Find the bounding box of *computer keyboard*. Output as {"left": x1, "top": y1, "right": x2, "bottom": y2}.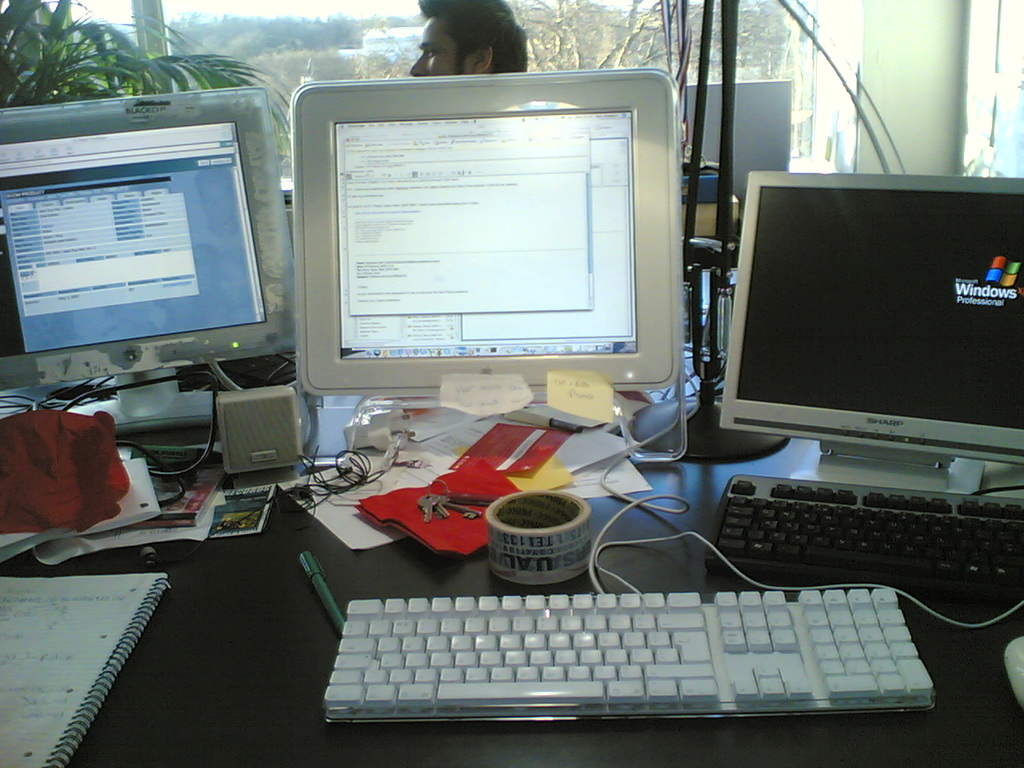
{"left": 325, "top": 369, "right": 930, "bottom": 717}.
